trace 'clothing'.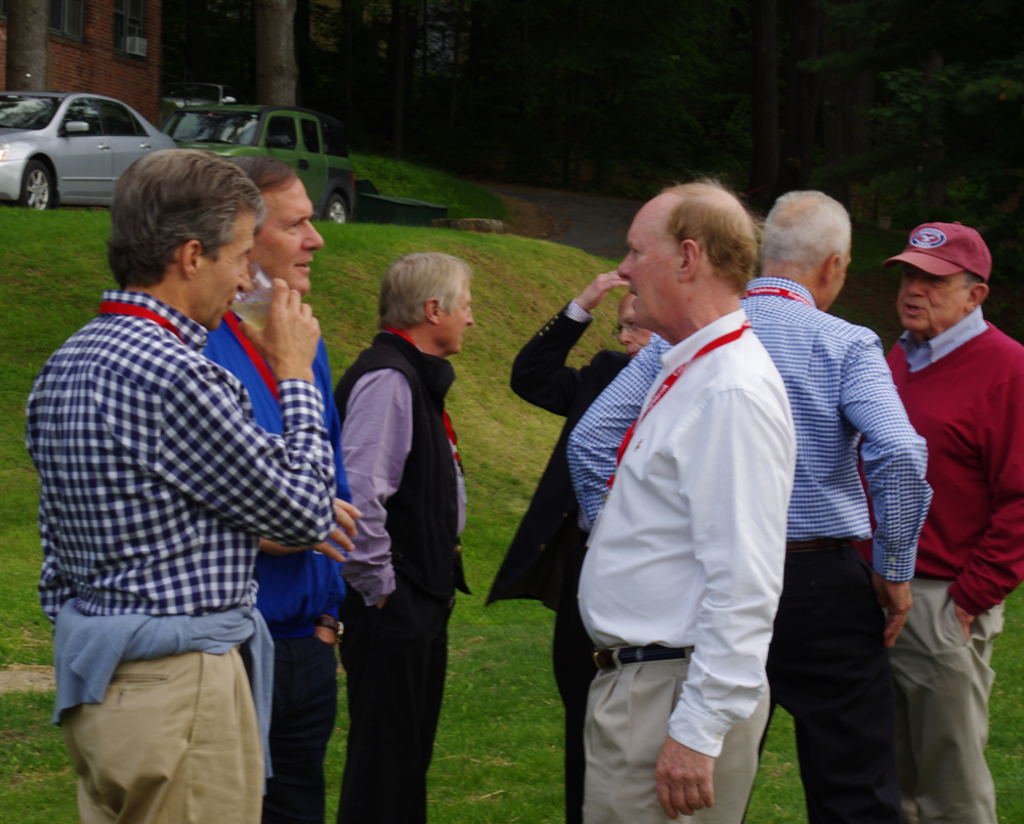
Traced to bbox(333, 322, 471, 823).
